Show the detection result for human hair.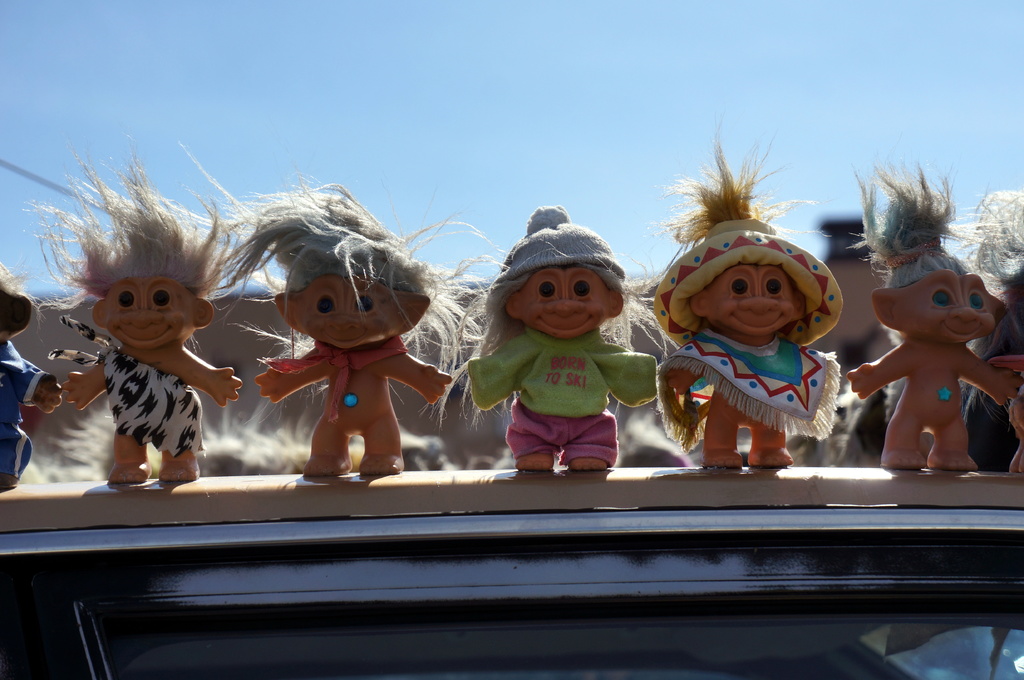
x1=441, y1=257, x2=669, y2=418.
